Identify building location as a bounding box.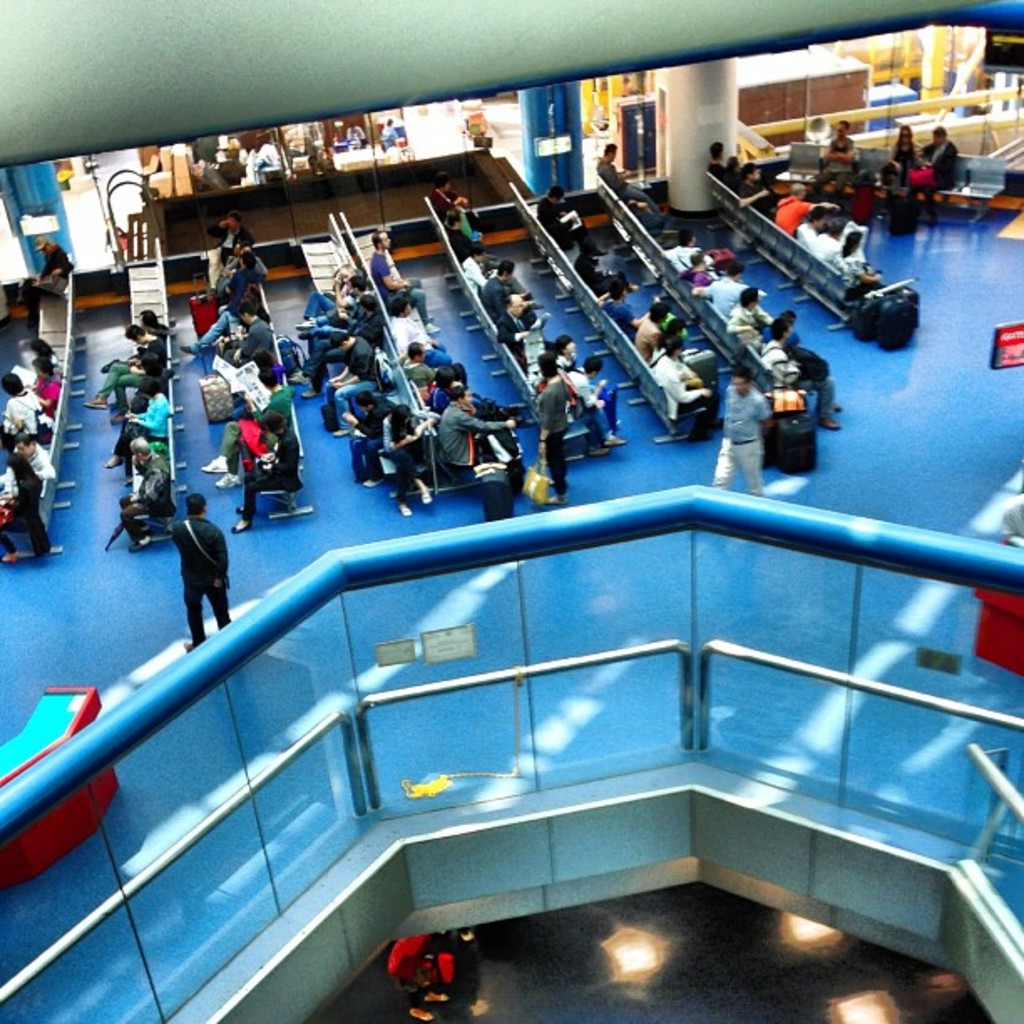
box=[0, 0, 1022, 1022].
